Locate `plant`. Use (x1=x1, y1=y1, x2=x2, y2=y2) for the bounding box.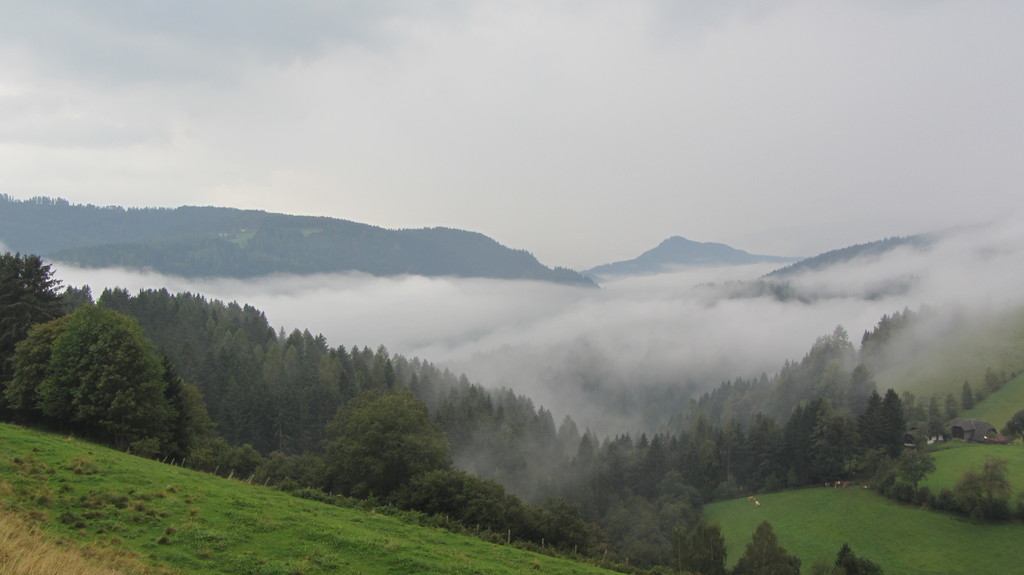
(x1=943, y1=463, x2=1018, y2=522).
